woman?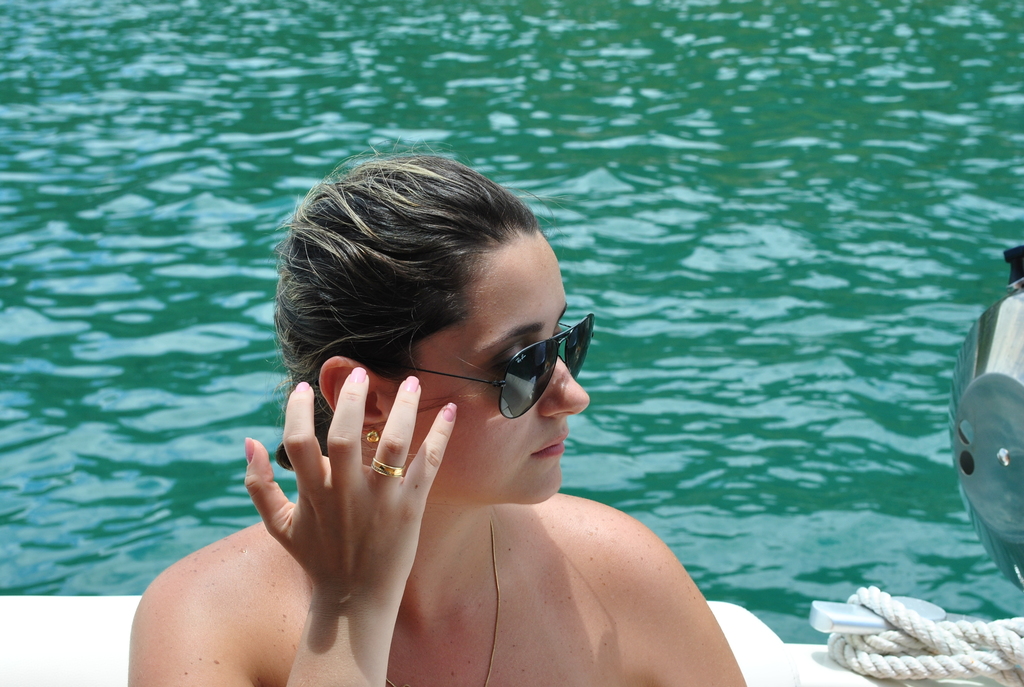
[left=123, top=137, right=754, bottom=686]
